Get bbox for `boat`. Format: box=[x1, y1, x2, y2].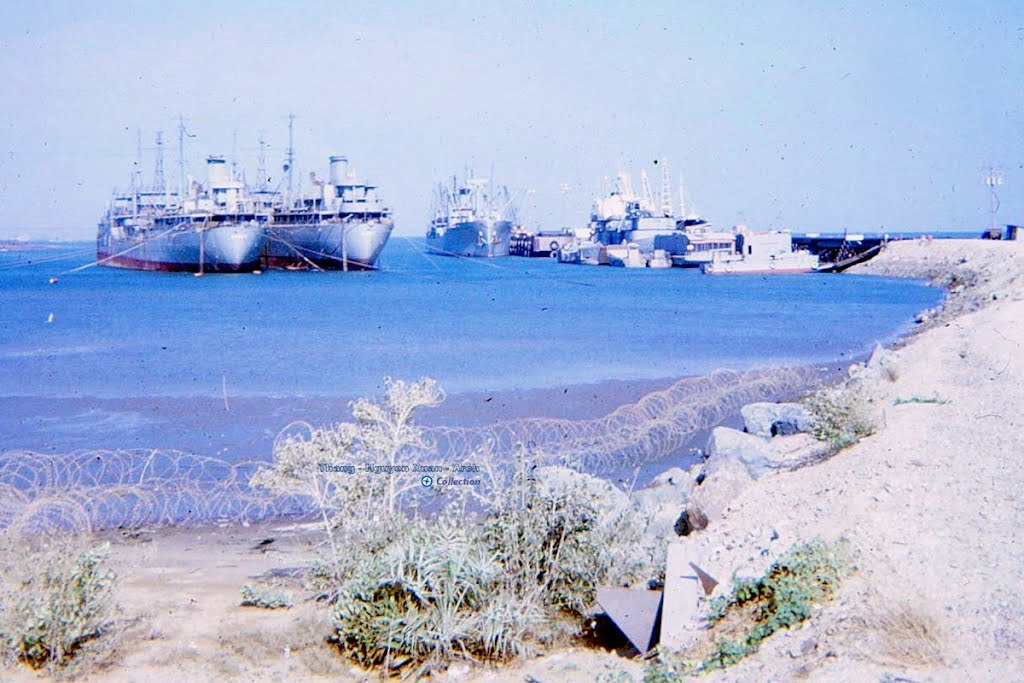
box=[88, 104, 268, 277].
